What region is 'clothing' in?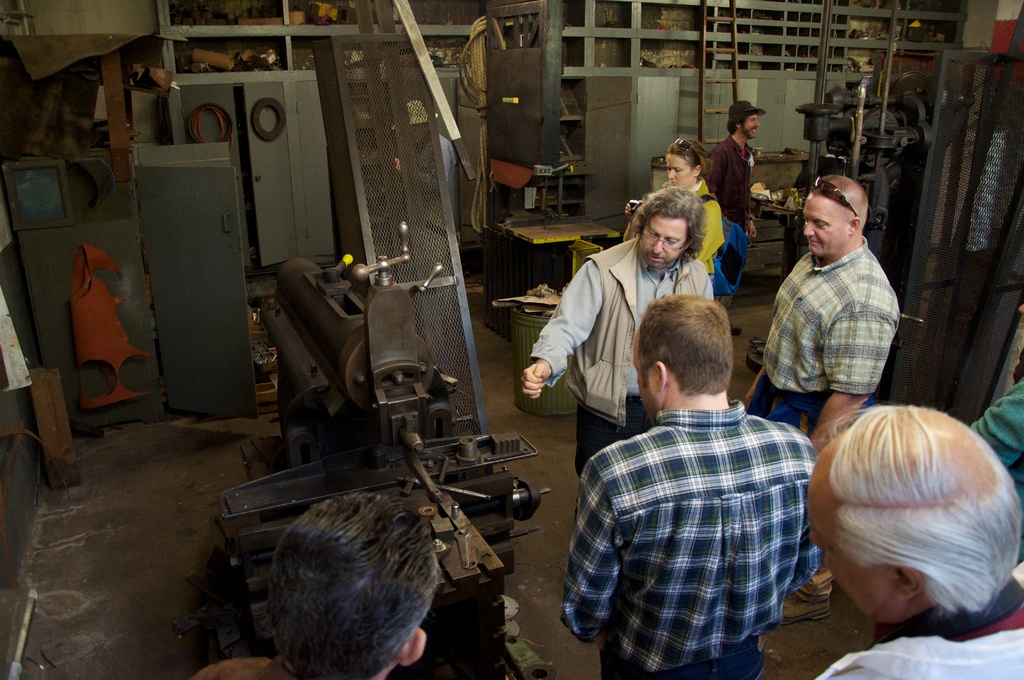
box(974, 380, 1022, 494).
